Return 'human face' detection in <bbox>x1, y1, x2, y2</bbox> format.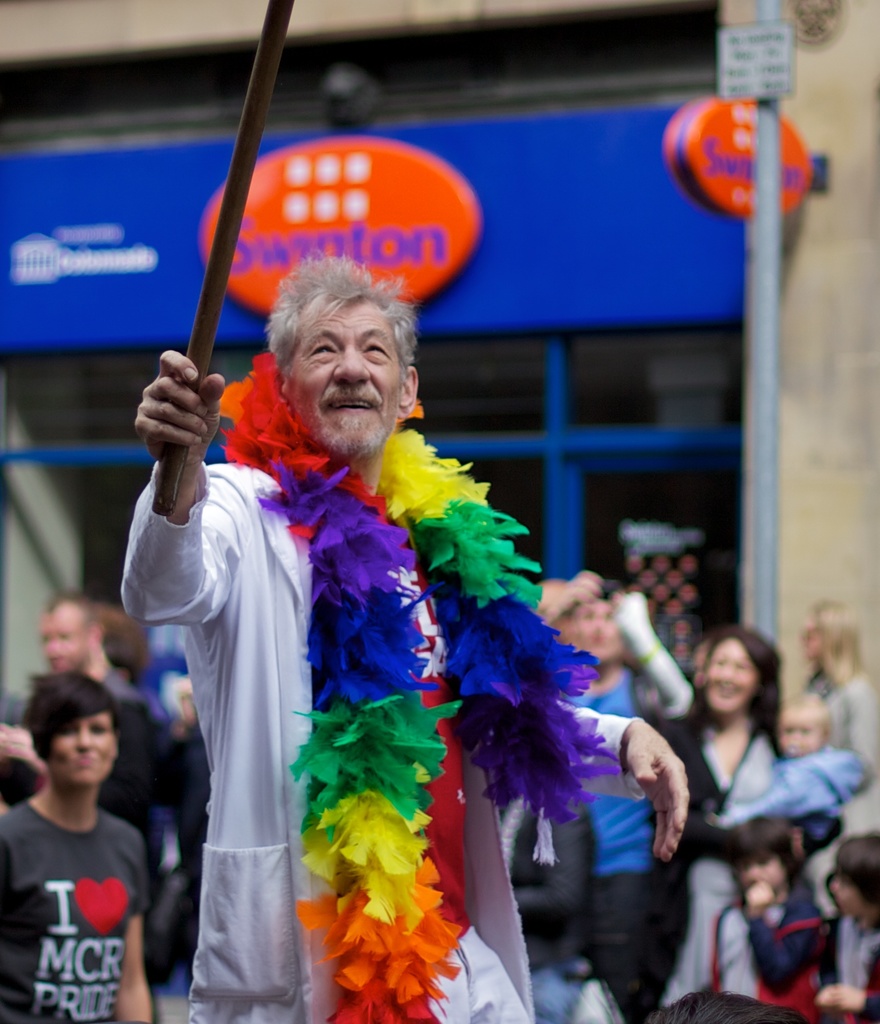
<bbox>288, 292, 398, 445</bbox>.
